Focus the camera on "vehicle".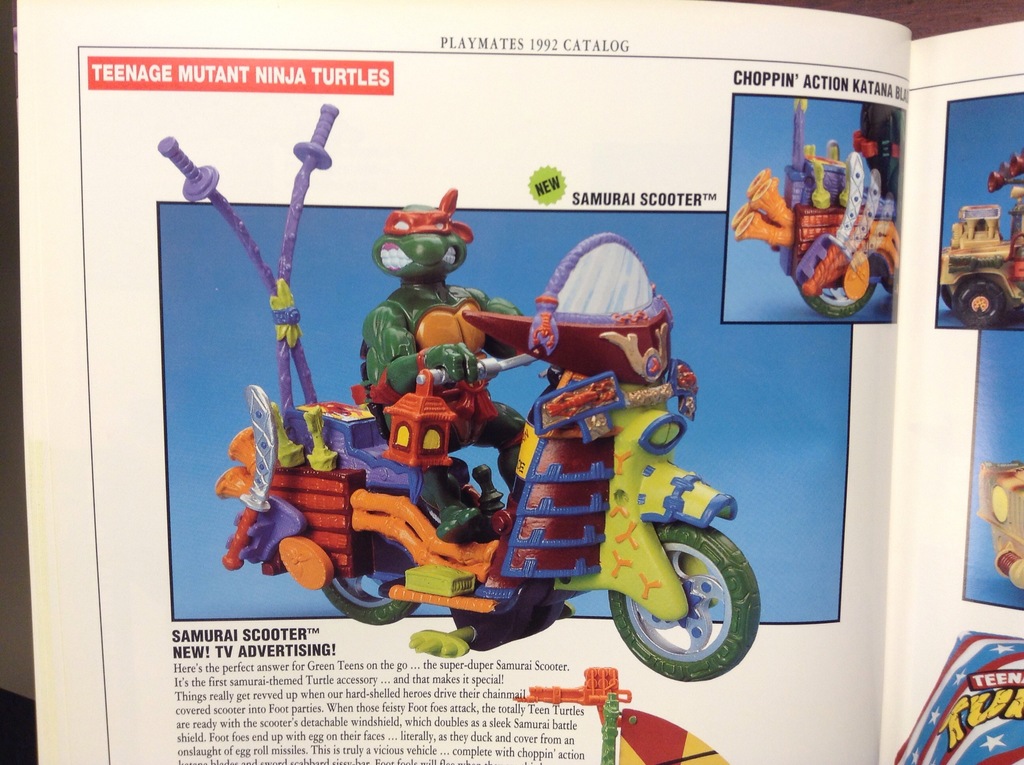
Focus region: [left=945, top=156, right=1023, bottom=325].
